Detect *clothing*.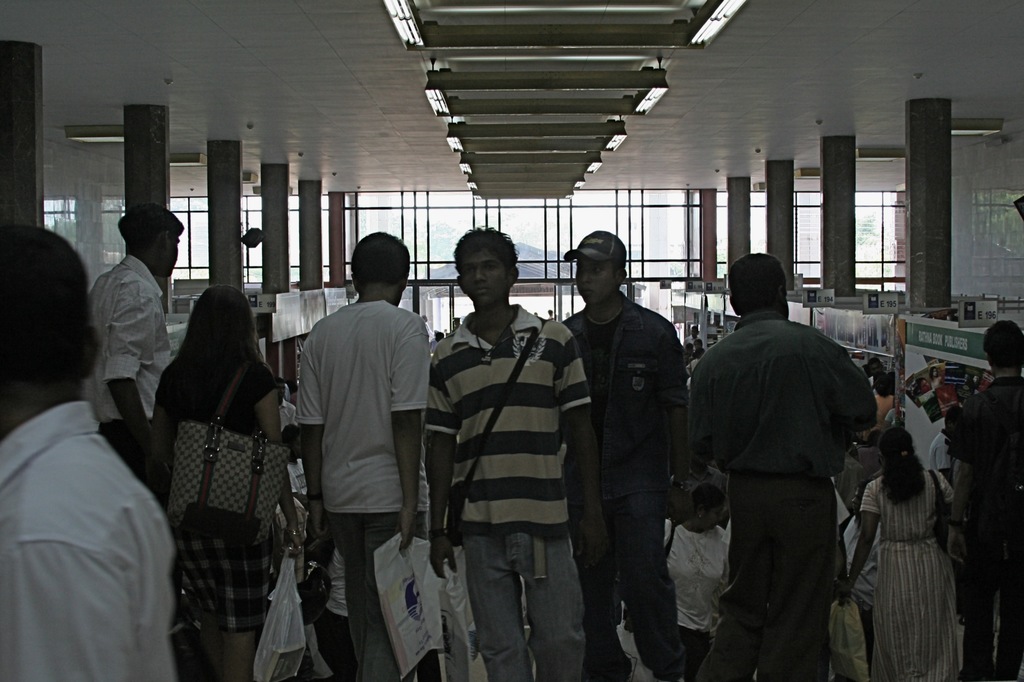
Detected at select_region(678, 305, 873, 681).
